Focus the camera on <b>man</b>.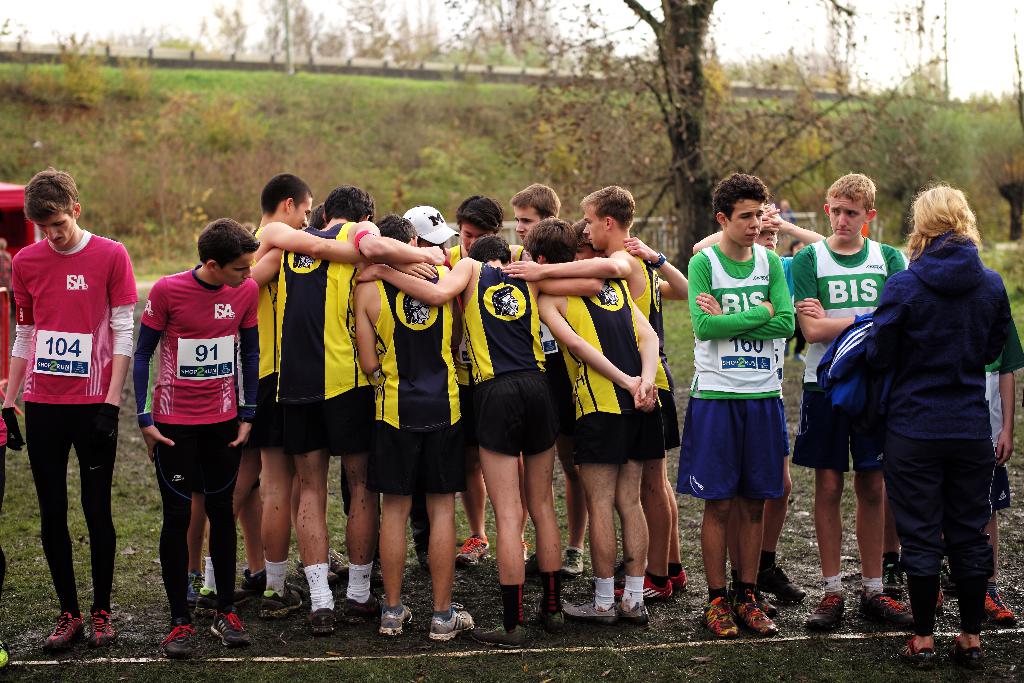
Focus region: [left=685, top=169, right=799, bottom=638].
